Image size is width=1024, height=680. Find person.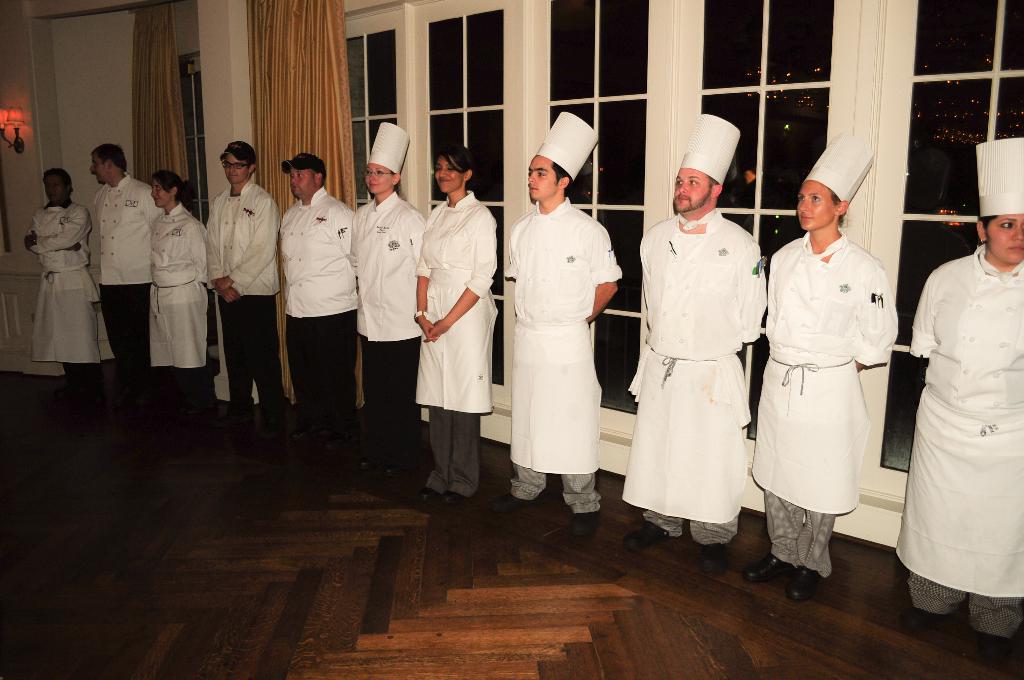
{"x1": 414, "y1": 144, "x2": 493, "y2": 504}.
